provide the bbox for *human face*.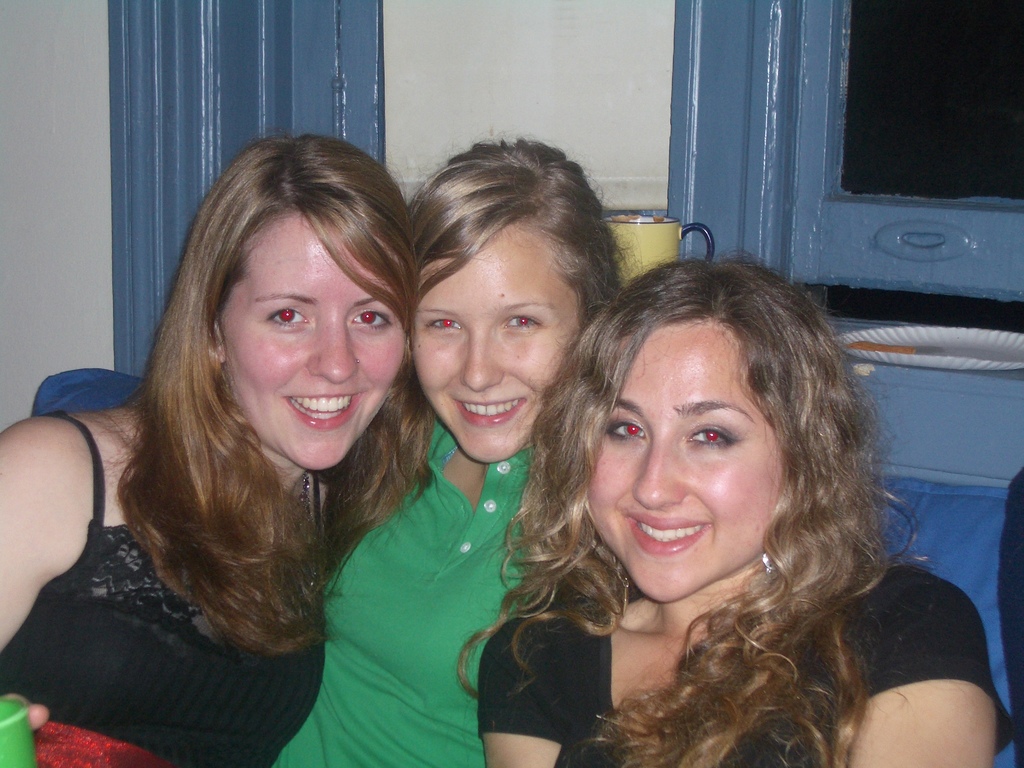
pyautogui.locateOnScreen(408, 218, 573, 461).
